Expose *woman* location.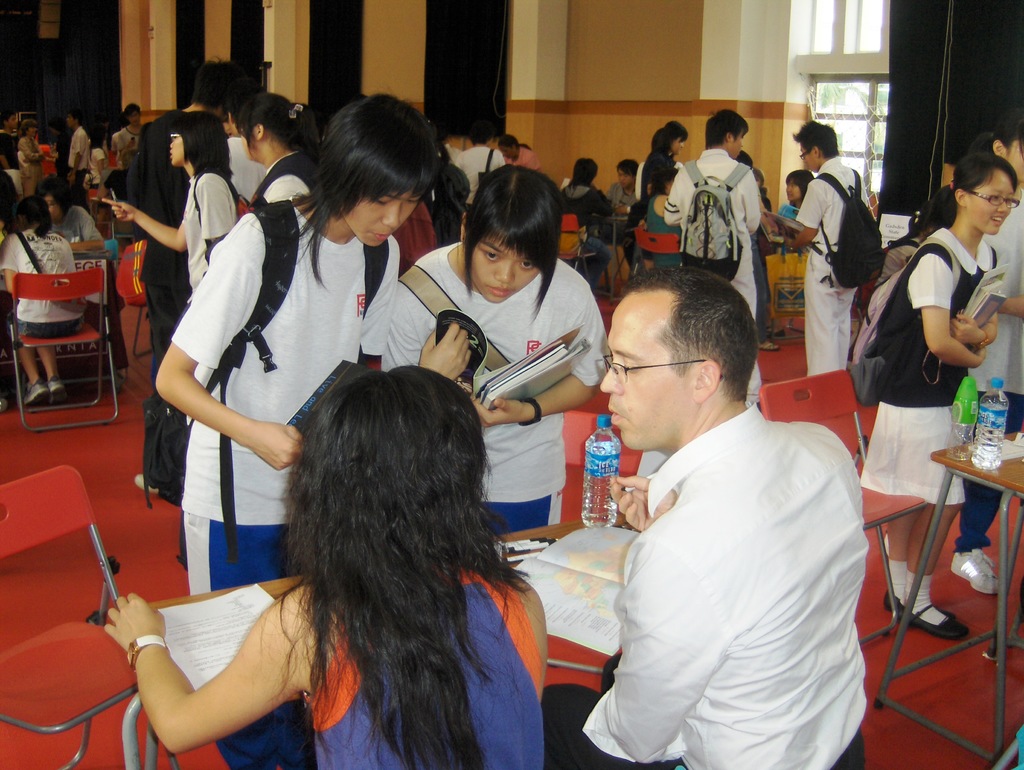
Exposed at BBox(15, 124, 41, 203).
